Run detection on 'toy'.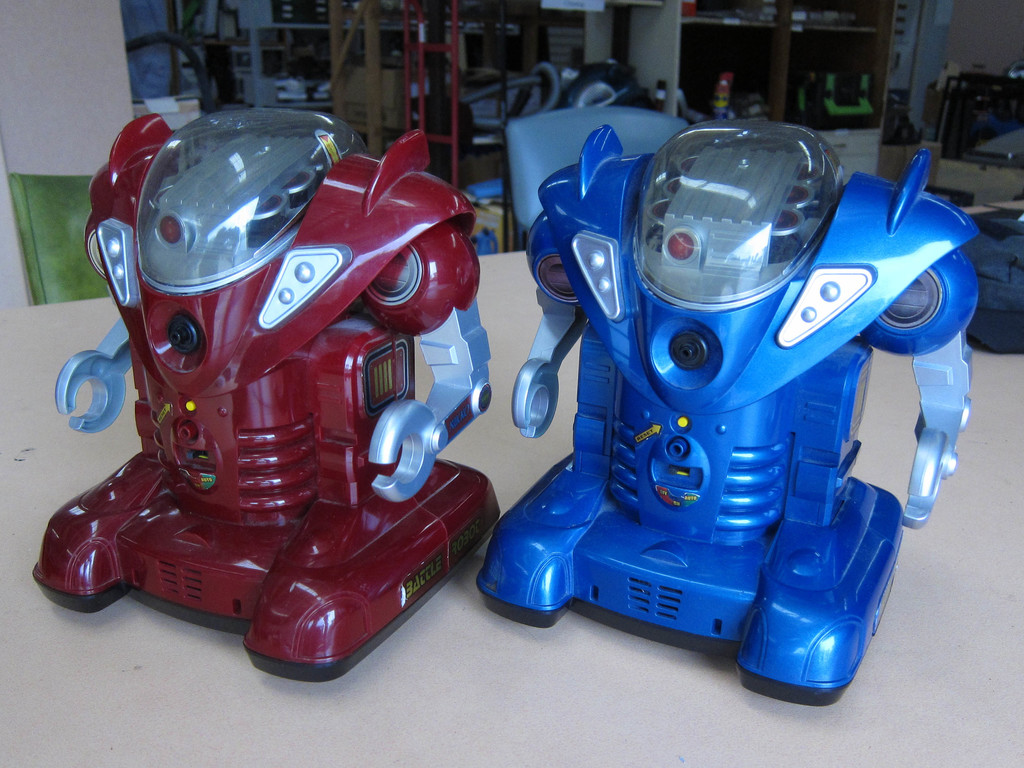
Result: x1=17, y1=112, x2=493, y2=679.
